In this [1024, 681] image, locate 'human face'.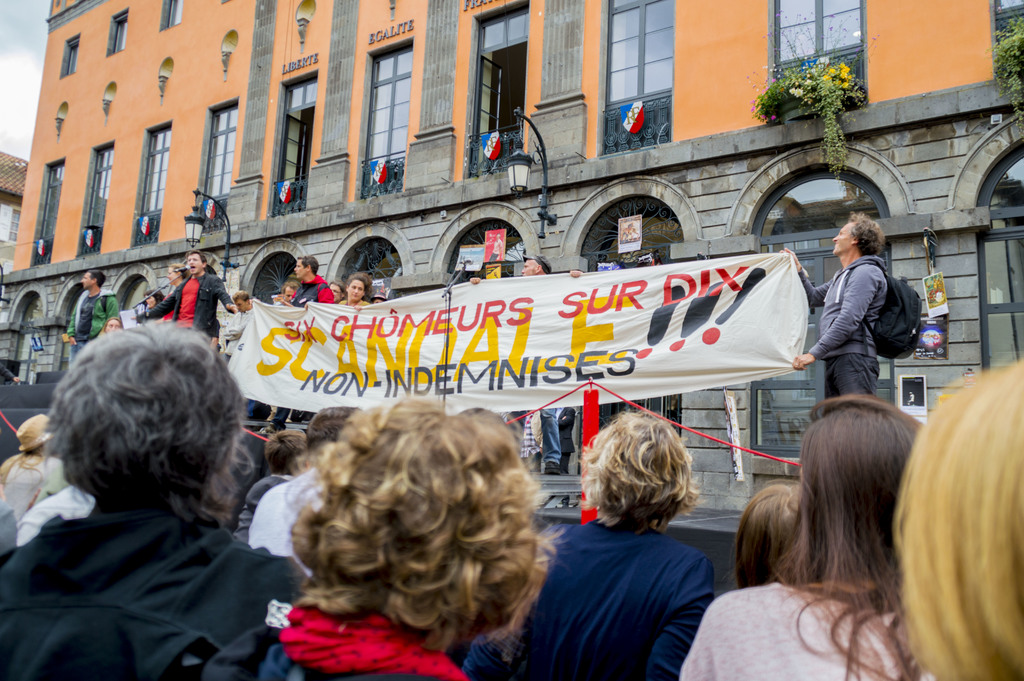
Bounding box: left=518, top=259, right=537, bottom=274.
